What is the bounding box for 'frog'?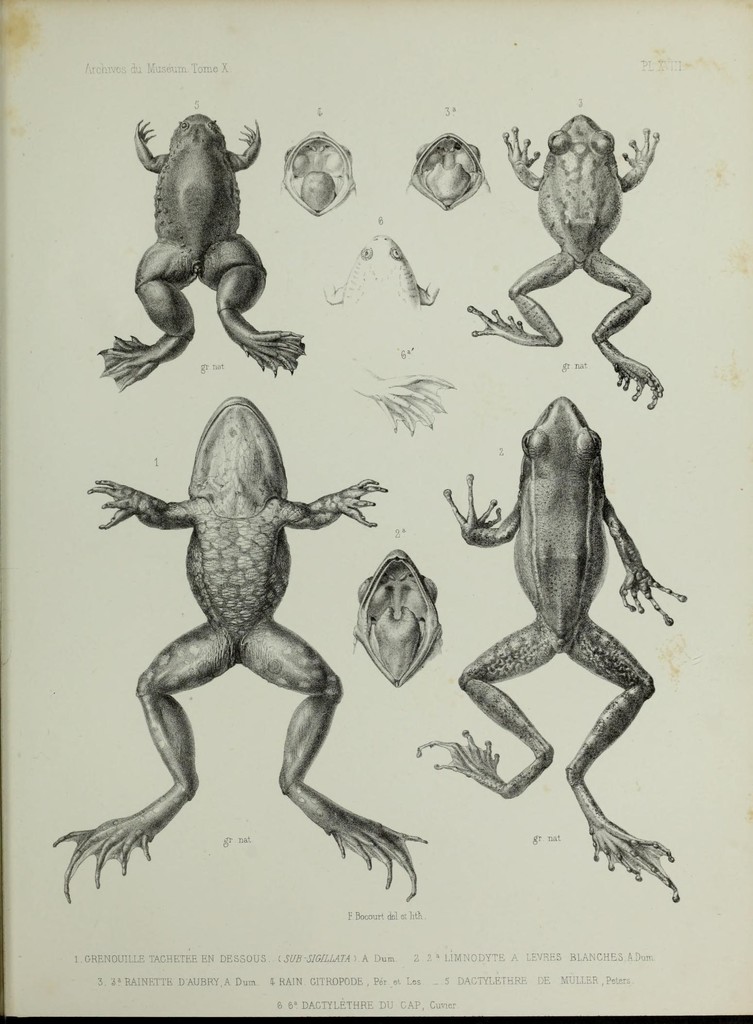
box=[465, 106, 667, 413].
